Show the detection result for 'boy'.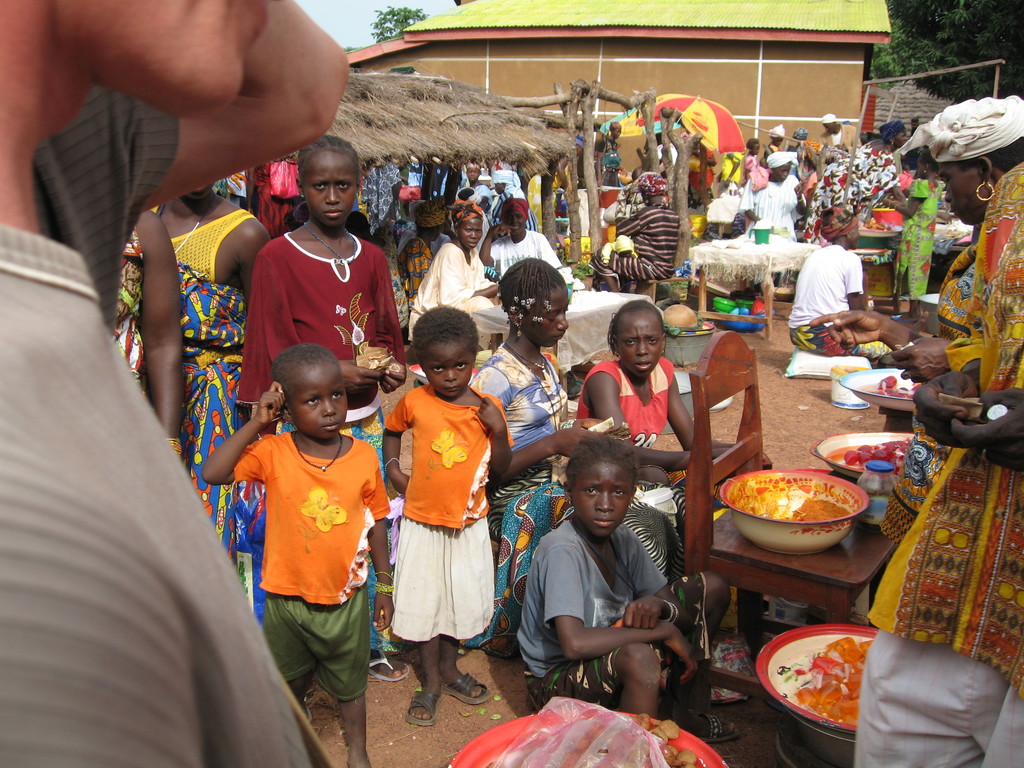
Rect(380, 309, 522, 722).
